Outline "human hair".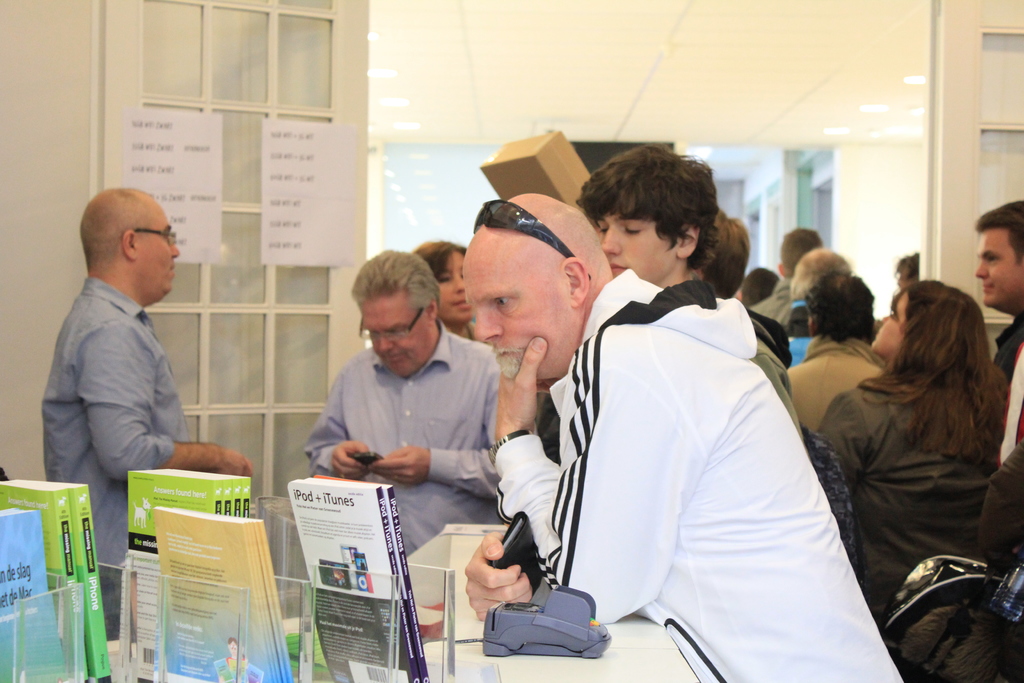
Outline: <box>739,267,780,311</box>.
